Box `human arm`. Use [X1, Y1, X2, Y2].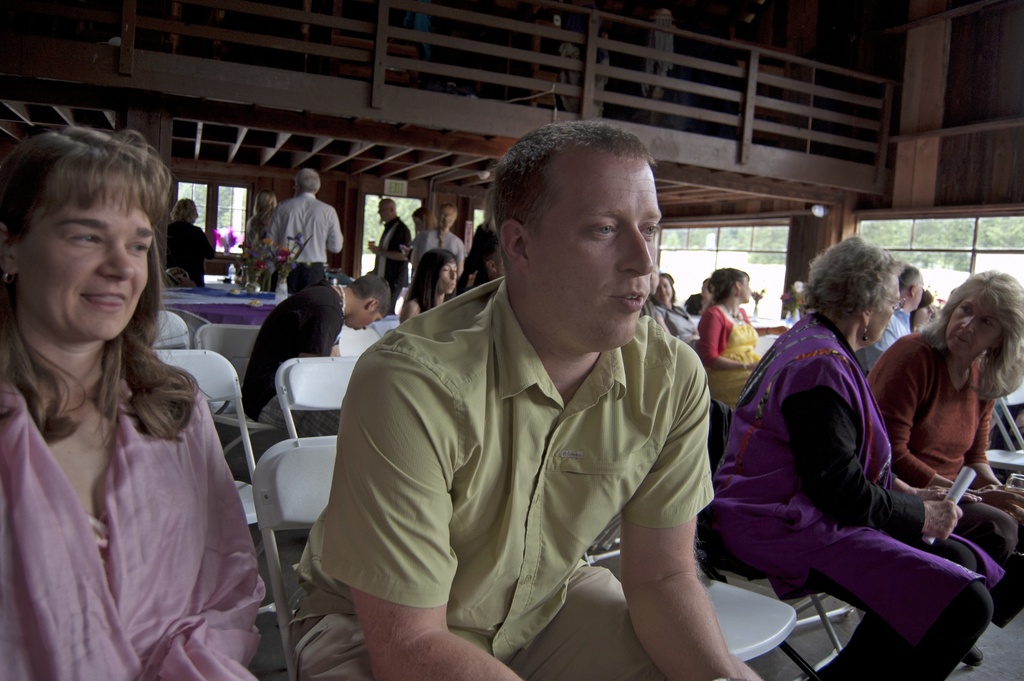
[968, 401, 1023, 521].
